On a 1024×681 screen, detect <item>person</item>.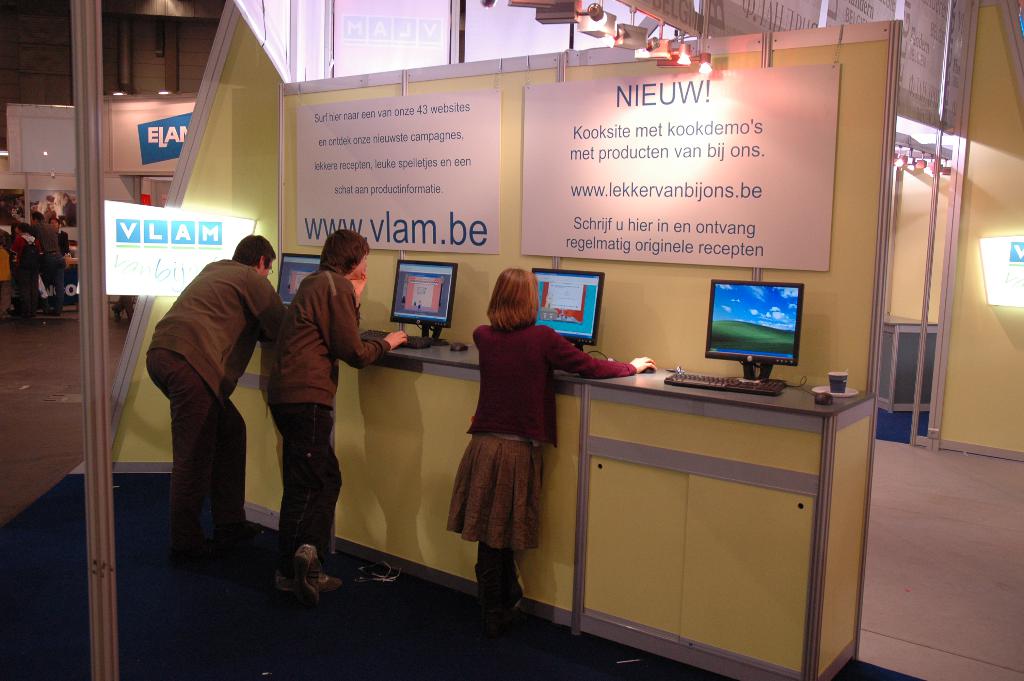
l=442, t=270, r=660, b=639.
